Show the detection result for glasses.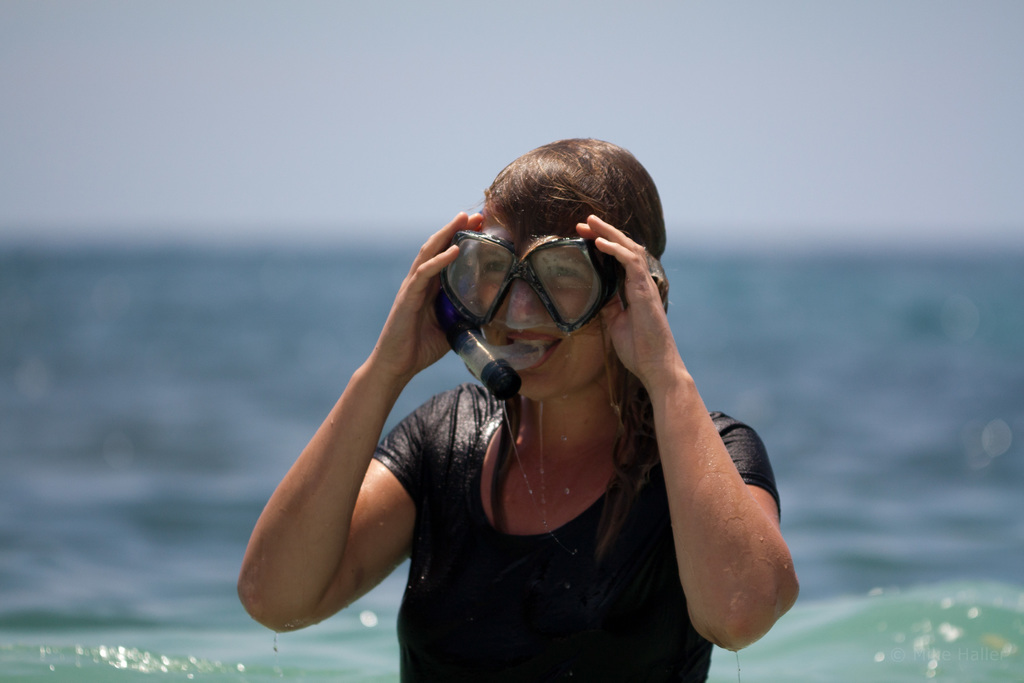
left=431, top=228, right=636, bottom=340.
